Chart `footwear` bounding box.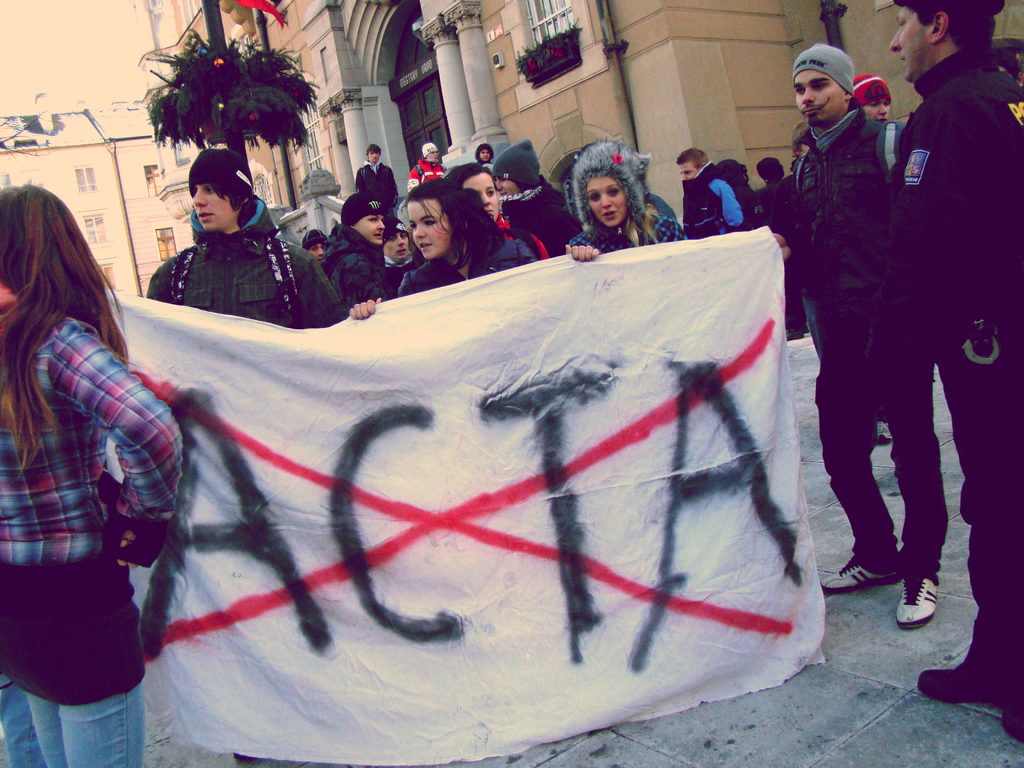
Charted: detection(994, 689, 1023, 739).
